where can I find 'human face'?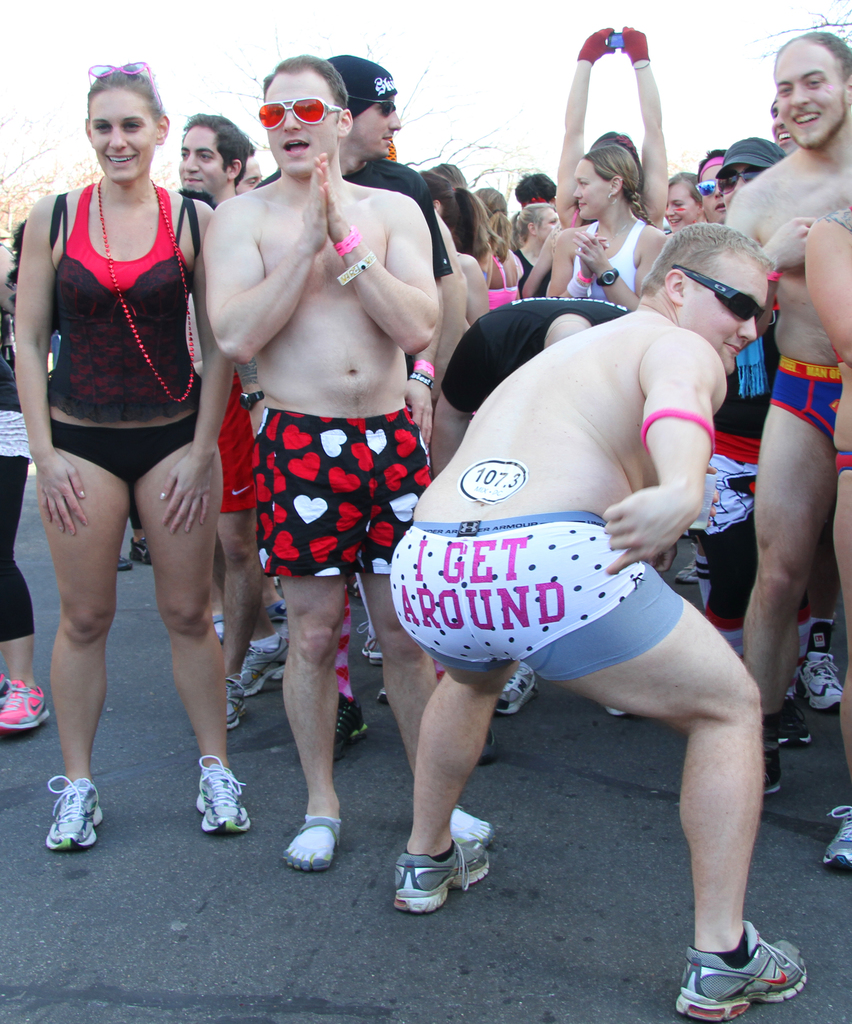
You can find it at <box>698,163,726,223</box>.
